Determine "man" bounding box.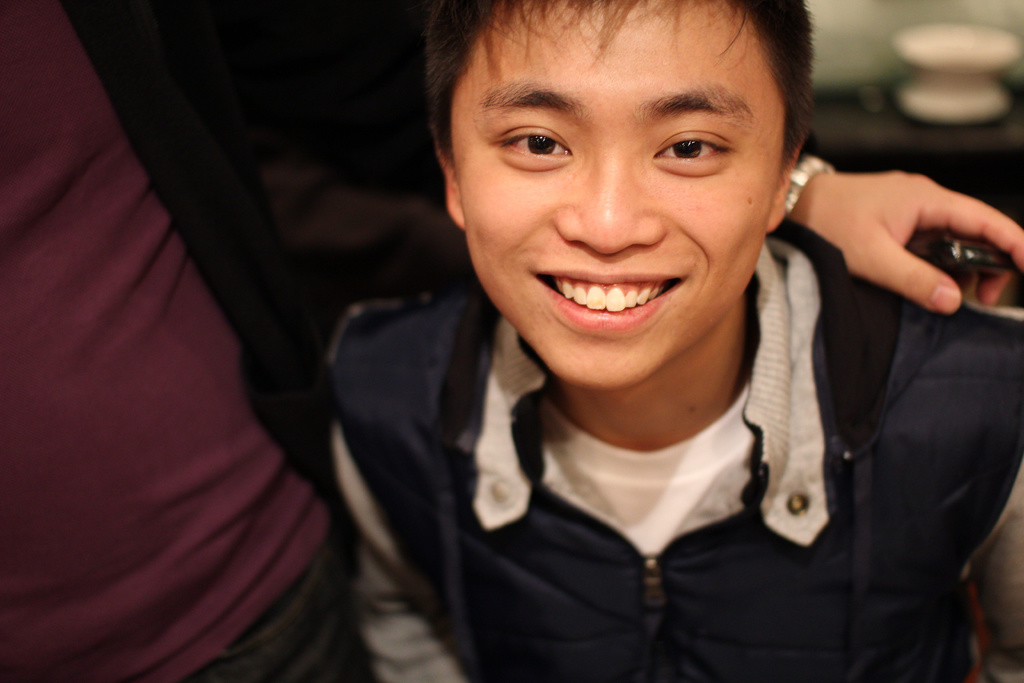
Determined: box=[323, 0, 1023, 682].
